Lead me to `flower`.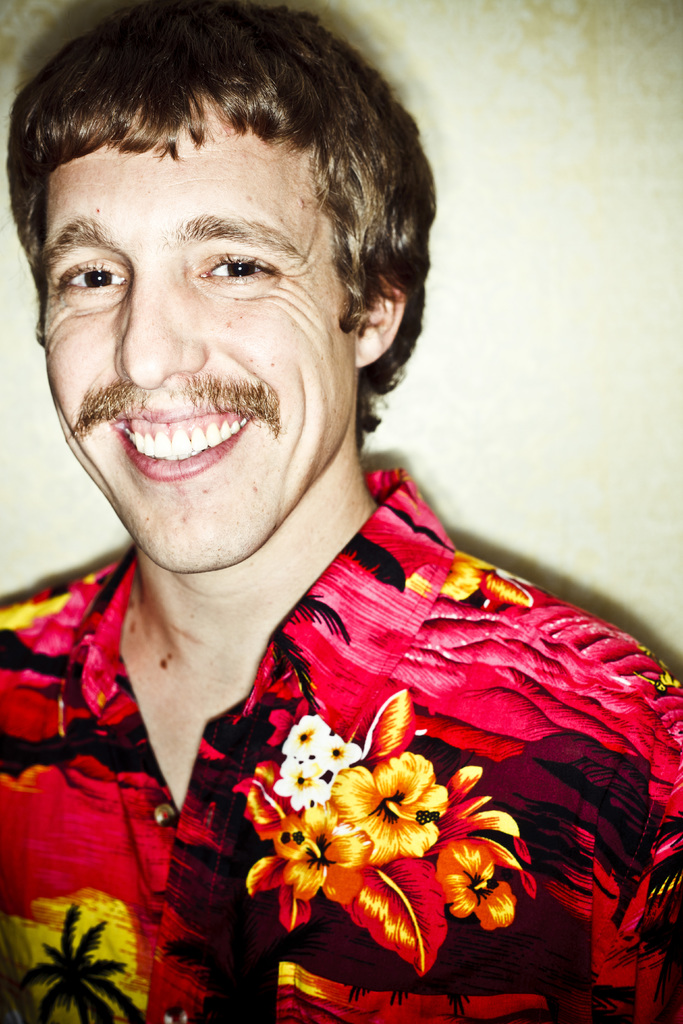
Lead to bbox=(322, 730, 363, 776).
